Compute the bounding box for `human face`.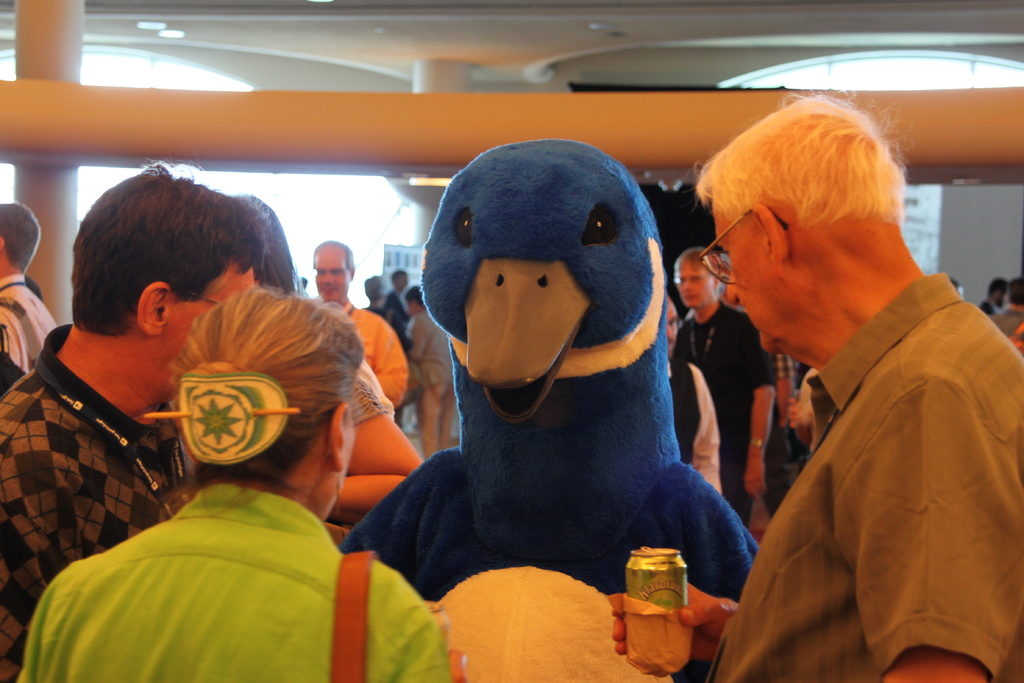
bbox=[717, 215, 780, 353].
